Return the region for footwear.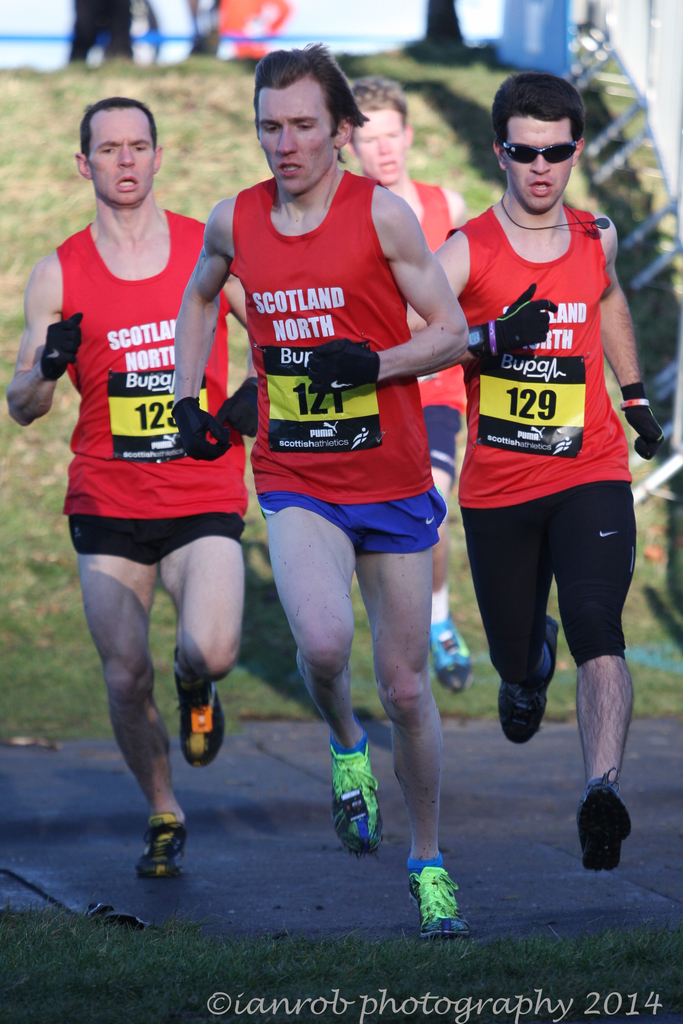
rect(176, 665, 229, 770).
